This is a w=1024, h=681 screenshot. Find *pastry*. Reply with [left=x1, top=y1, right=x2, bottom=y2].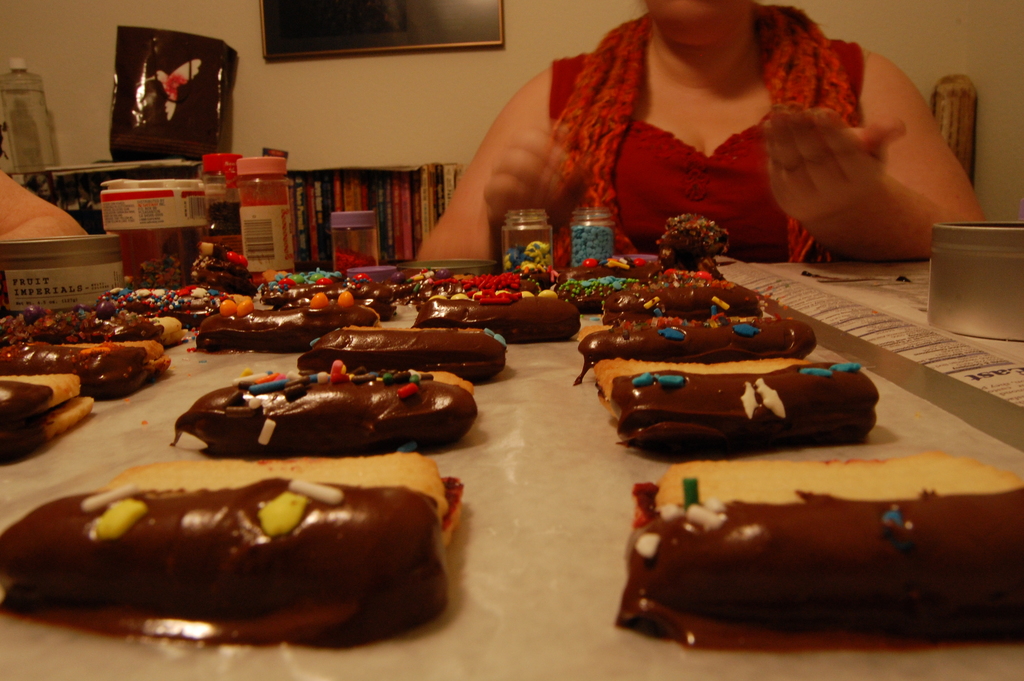
[left=0, top=339, right=164, bottom=403].
